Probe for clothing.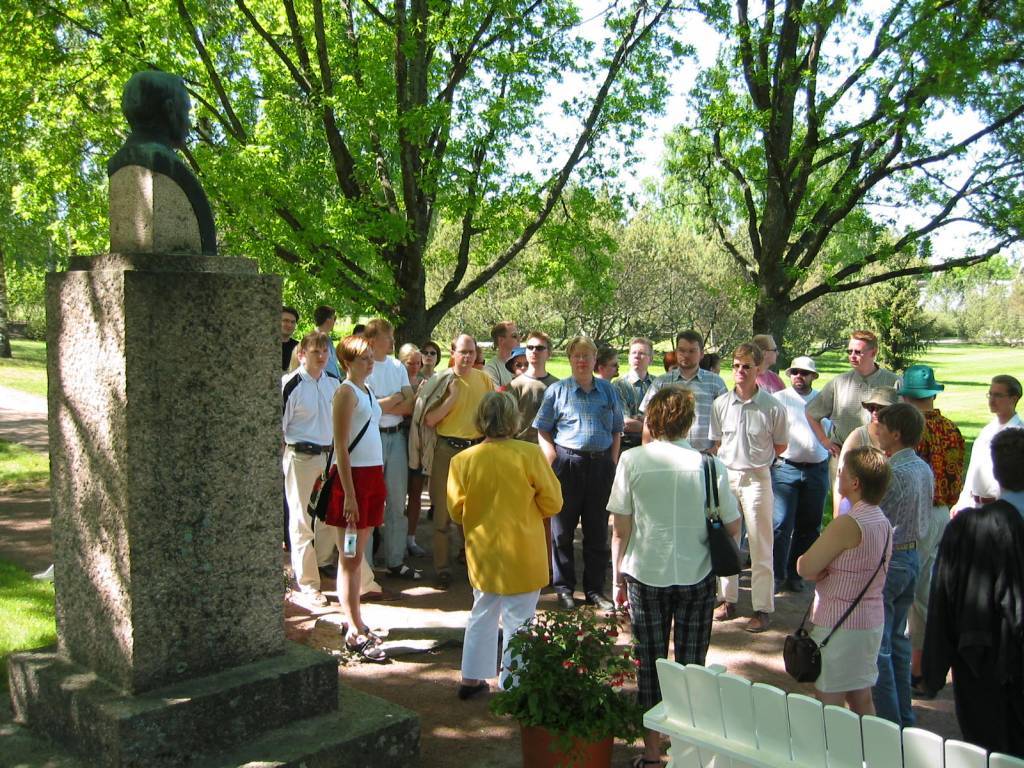
Probe result: region(400, 373, 425, 493).
